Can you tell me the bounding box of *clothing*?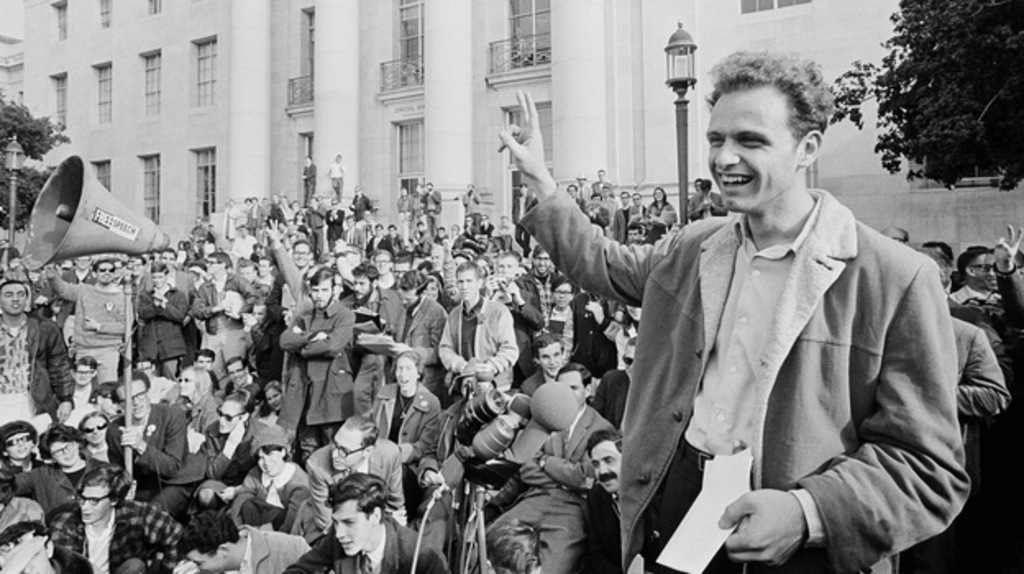
select_region(322, 208, 345, 256).
